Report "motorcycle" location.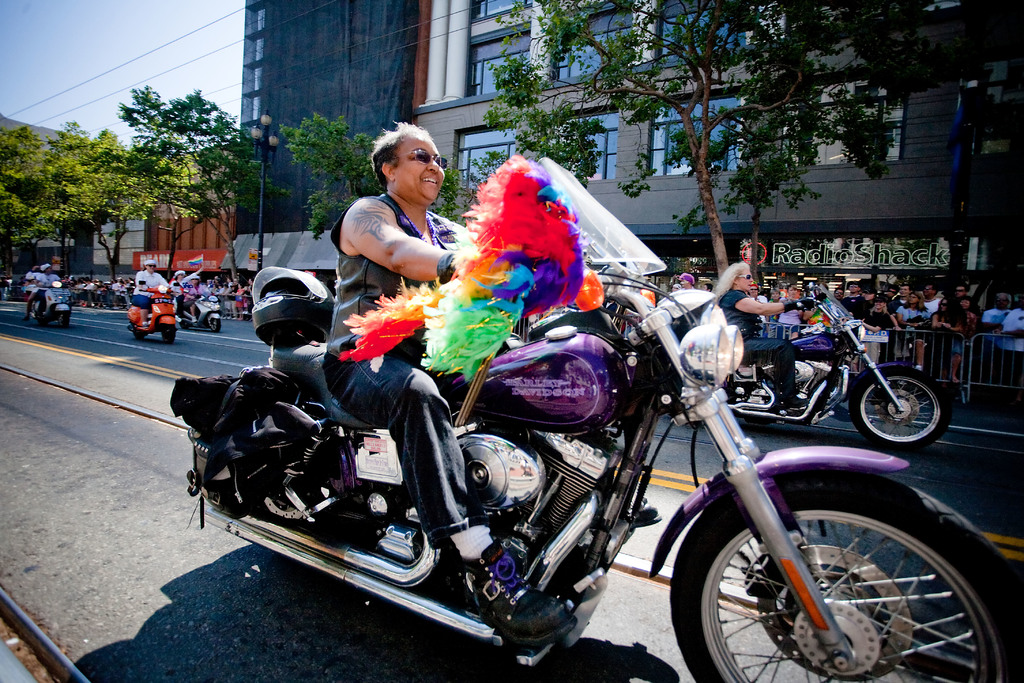
Report: left=684, top=280, right=955, bottom=453.
